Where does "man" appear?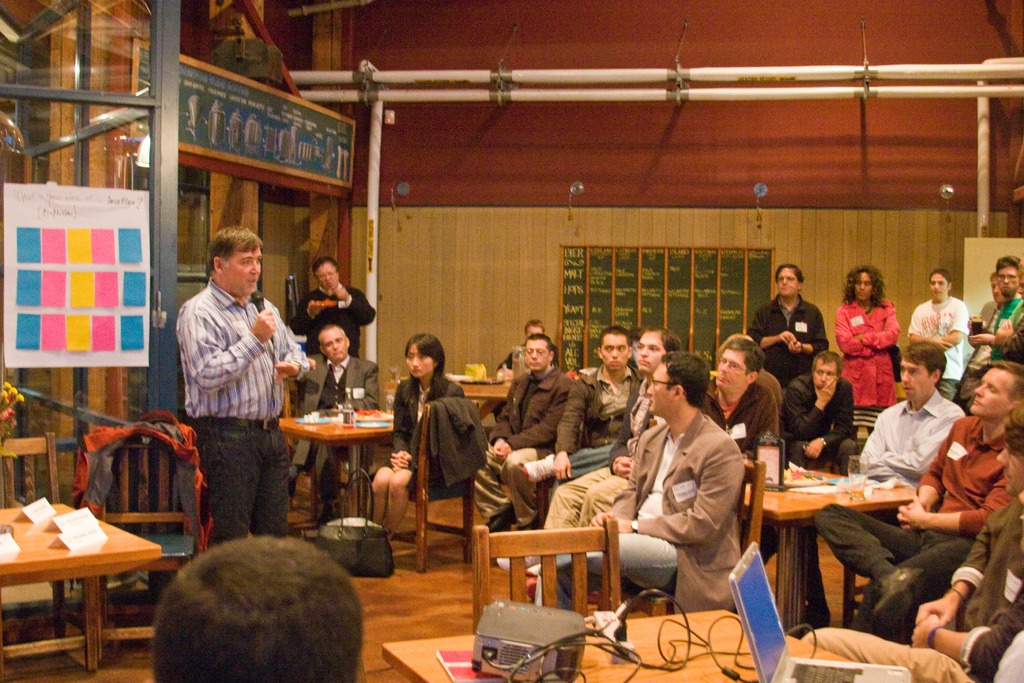
Appears at bbox=(797, 342, 972, 623).
